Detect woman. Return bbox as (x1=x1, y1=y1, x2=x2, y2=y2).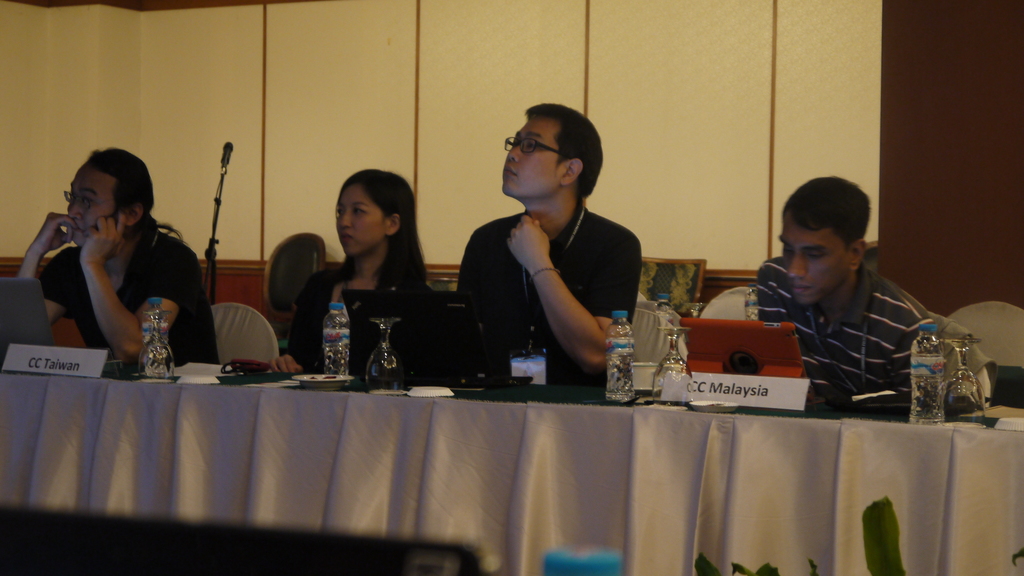
(x1=272, y1=166, x2=435, y2=370).
